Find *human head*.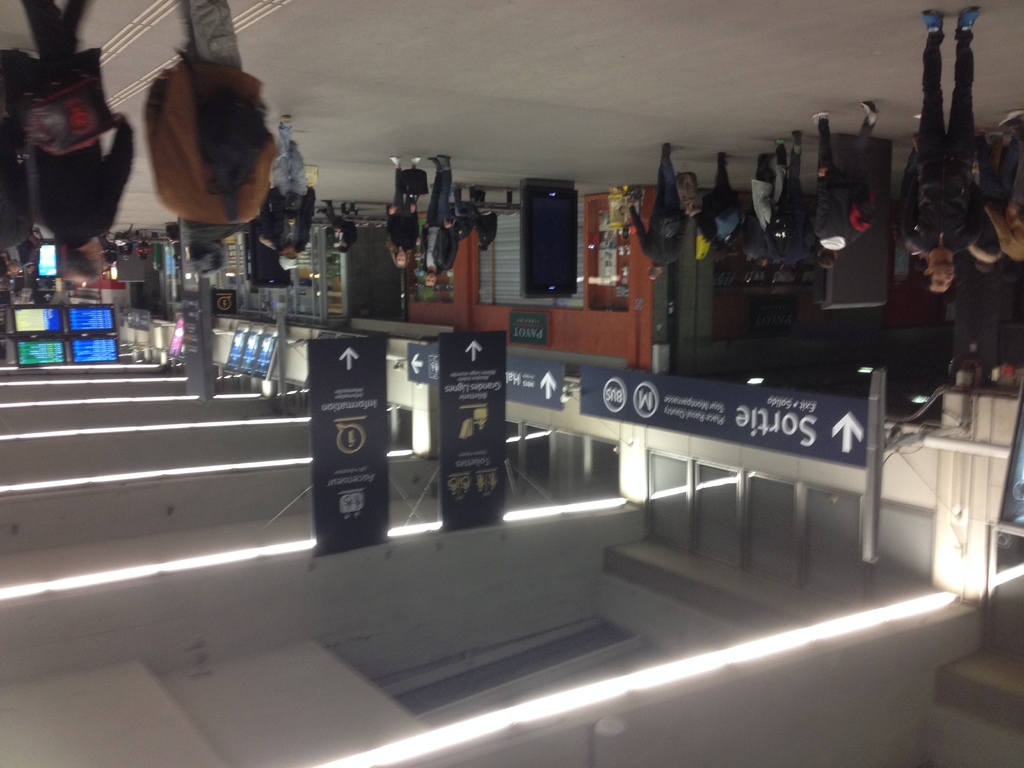
Rect(648, 268, 662, 279).
